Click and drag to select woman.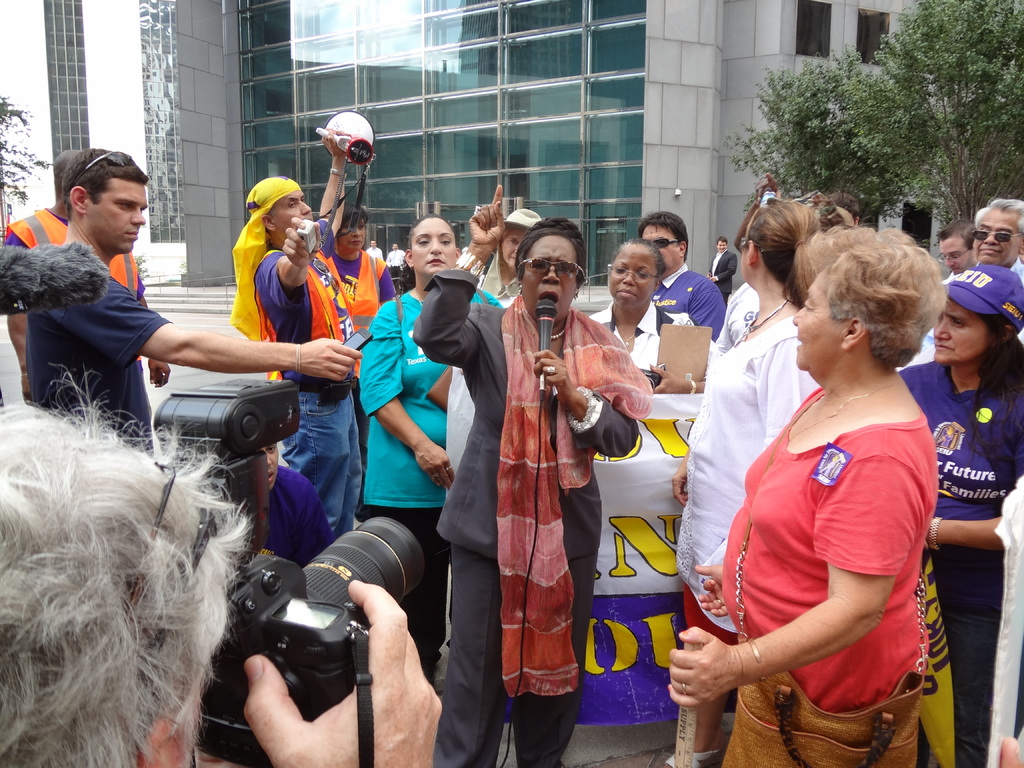
Selection: box=[328, 198, 396, 462].
